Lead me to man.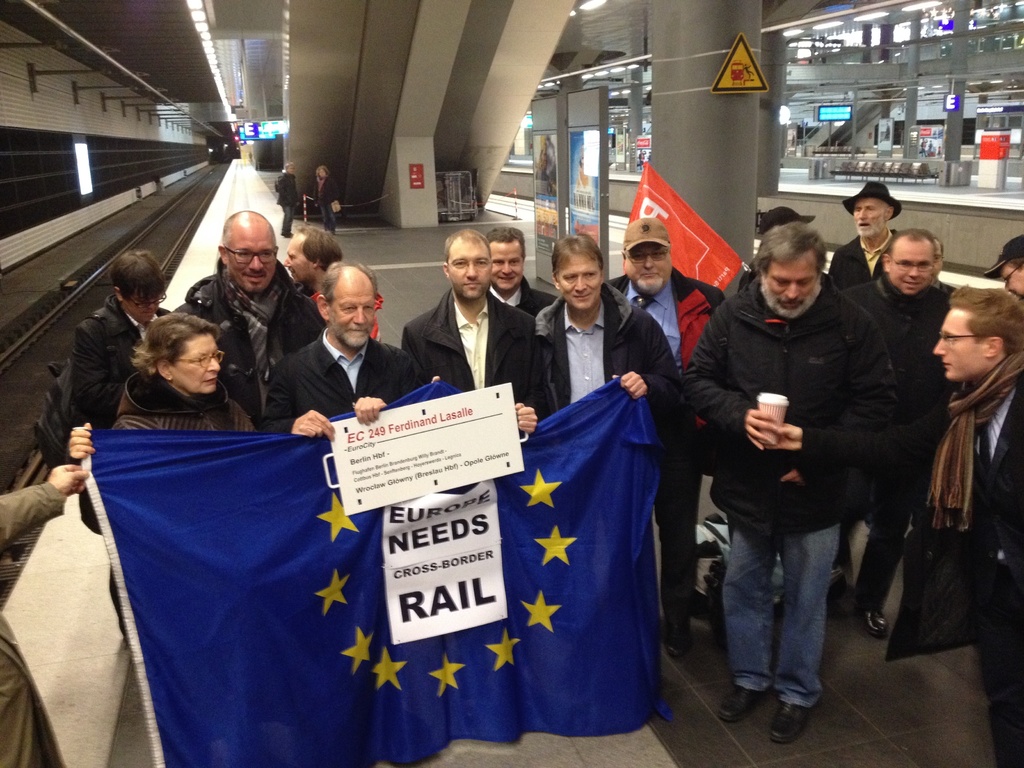
Lead to detection(252, 253, 426, 448).
